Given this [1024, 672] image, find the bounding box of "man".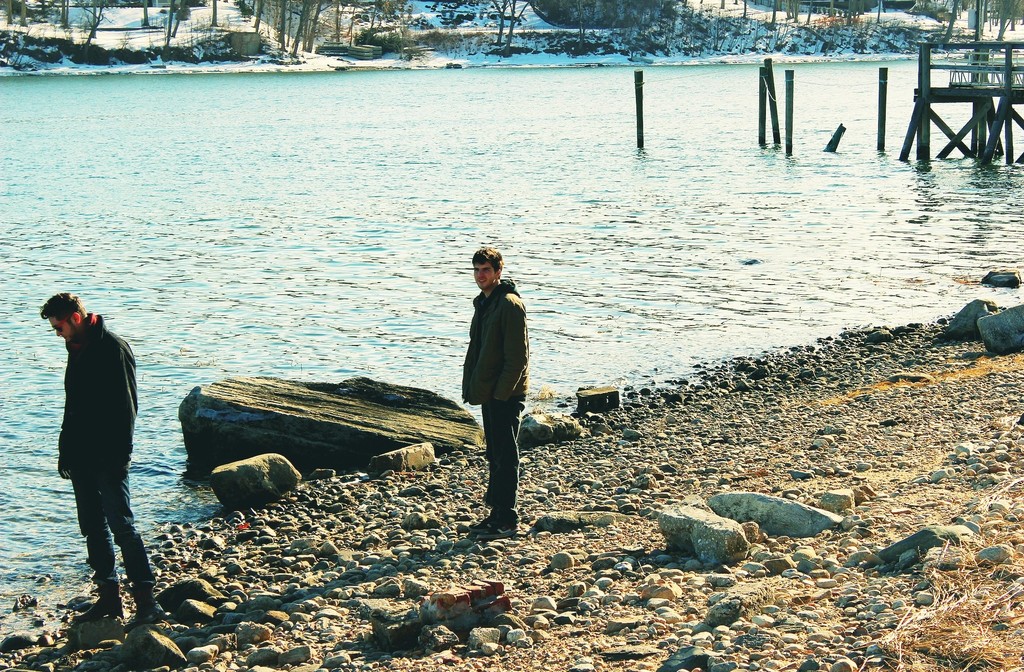
<box>45,285,143,590</box>.
